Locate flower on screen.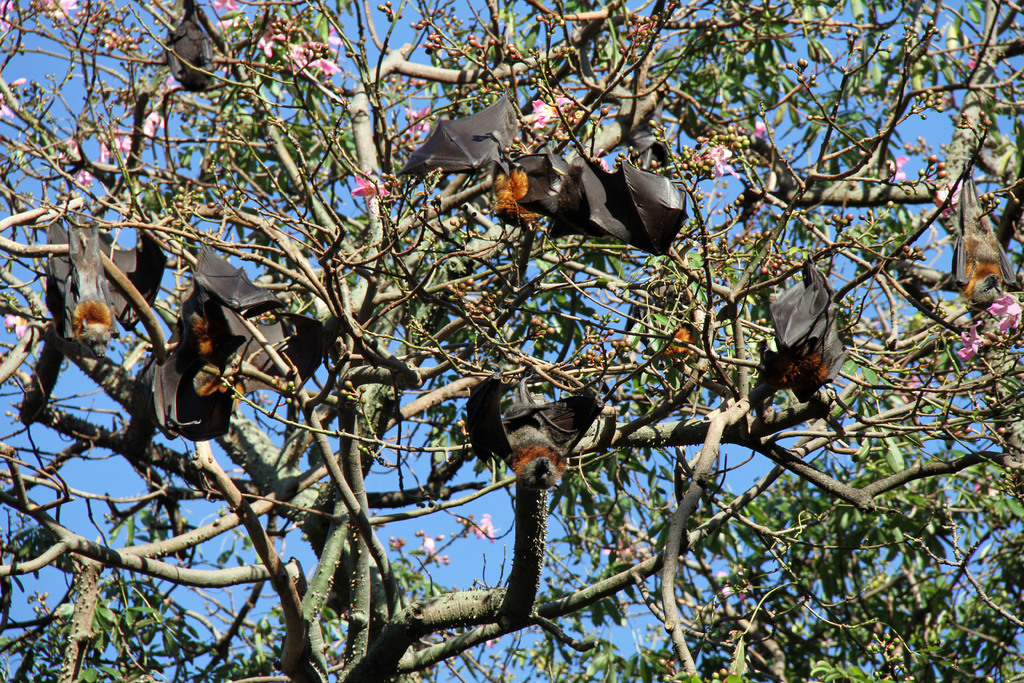
On screen at Rect(932, 181, 967, 220).
